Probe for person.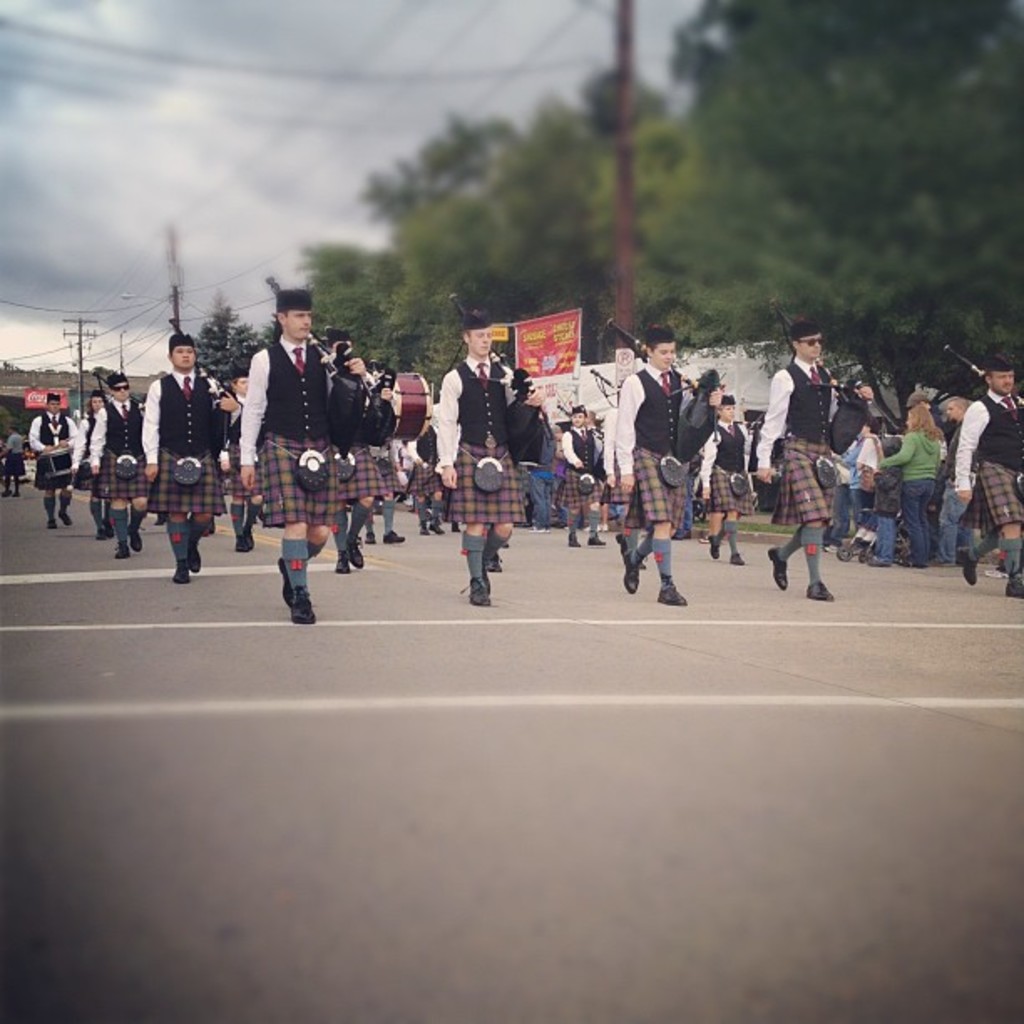
Probe result: l=435, t=311, r=527, b=594.
